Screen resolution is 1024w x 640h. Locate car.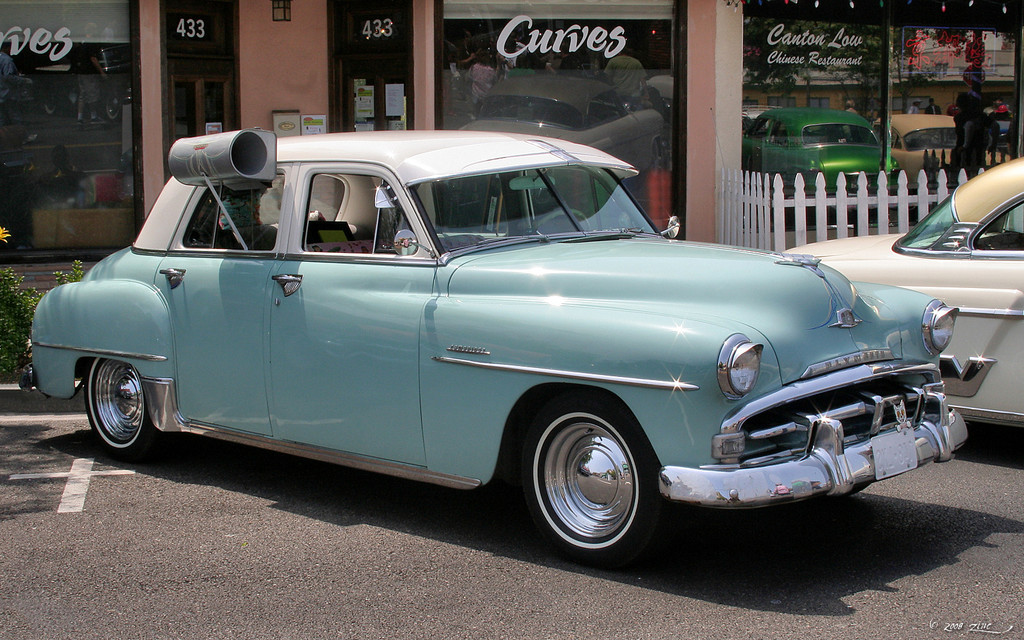
bbox=(774, 150, 1023, 452).
